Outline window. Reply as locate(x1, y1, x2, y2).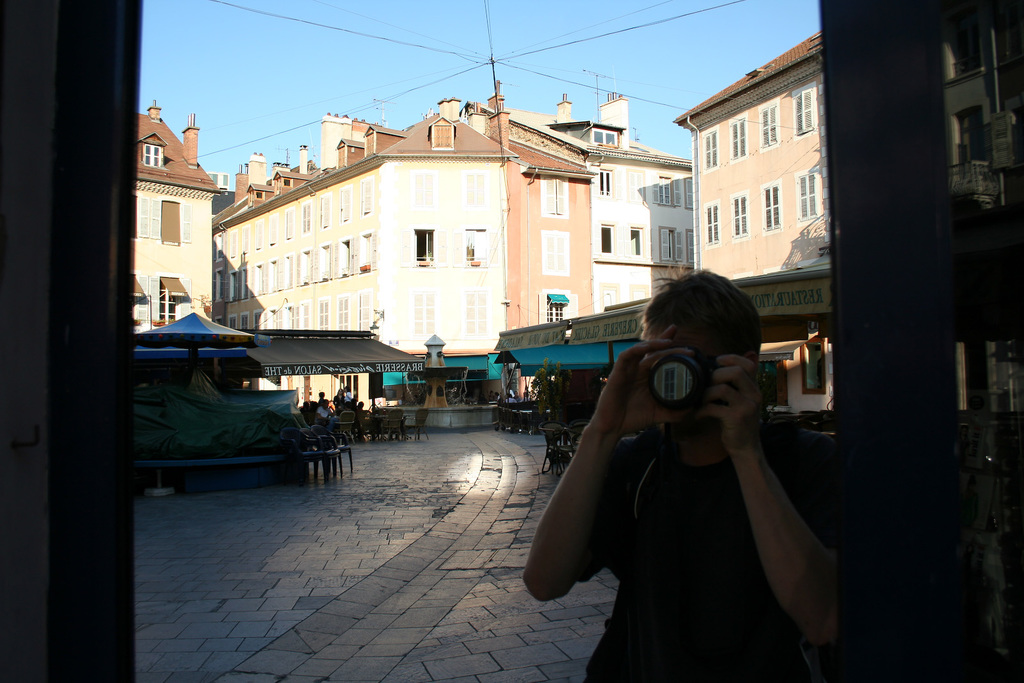
locate(602, 221, 614, 248).
